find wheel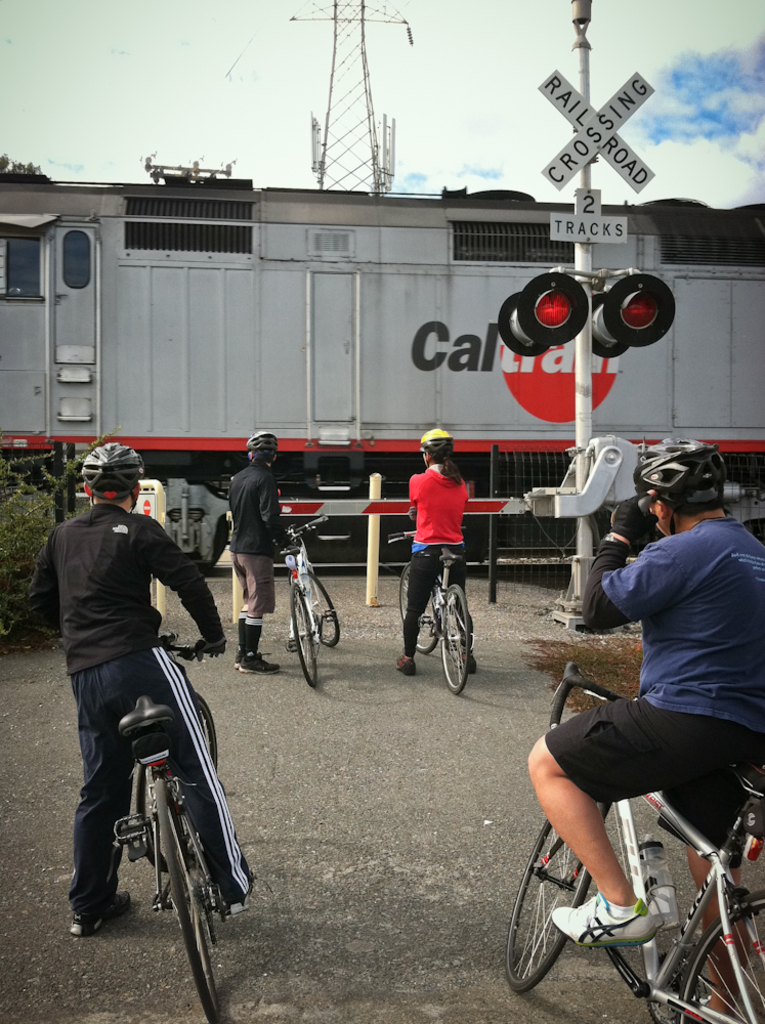
detection(433, 583, 470, 689)
